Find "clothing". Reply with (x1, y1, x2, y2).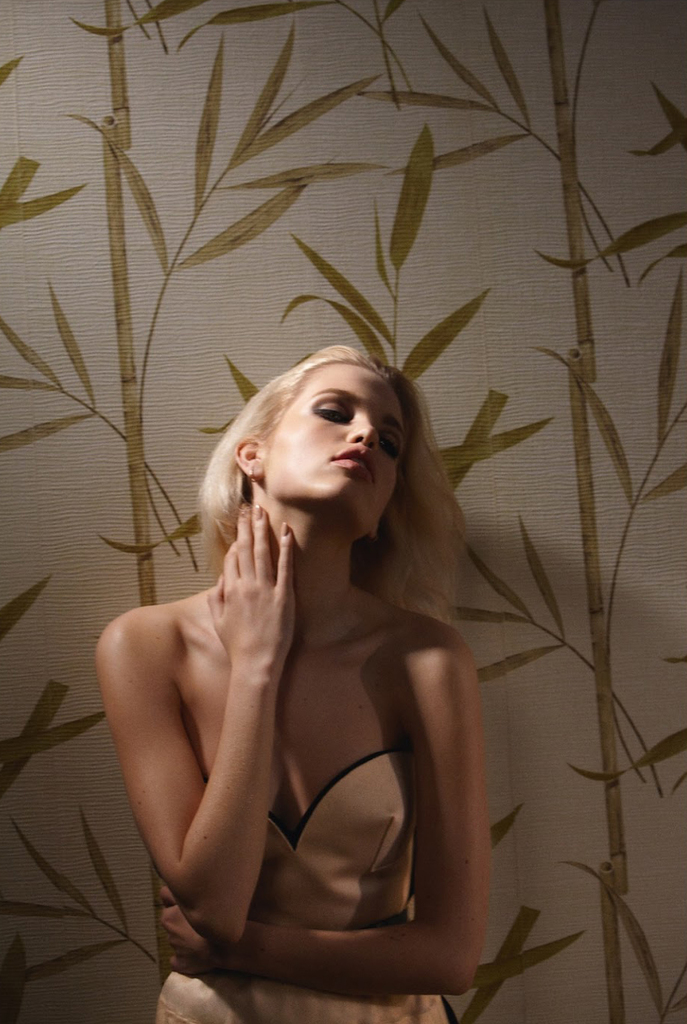
(152, 745, 459, 1023).
